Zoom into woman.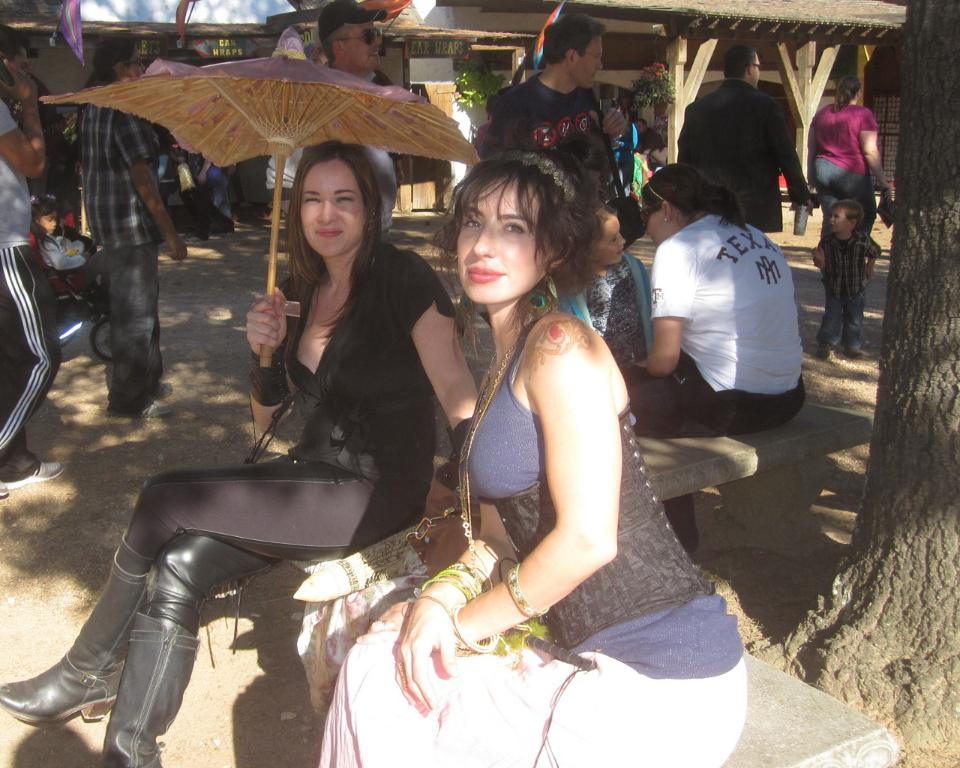
Zoom target: locate(626, 163, 809, 553).
